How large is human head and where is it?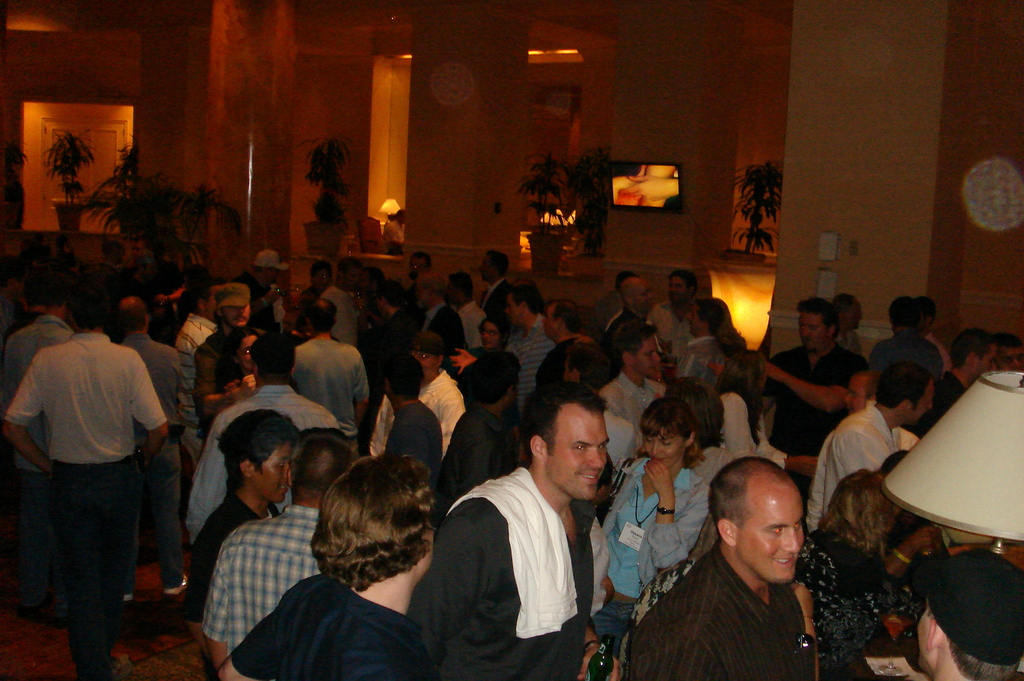
Bounding box: l=563, t=346, r=611, b=384.
